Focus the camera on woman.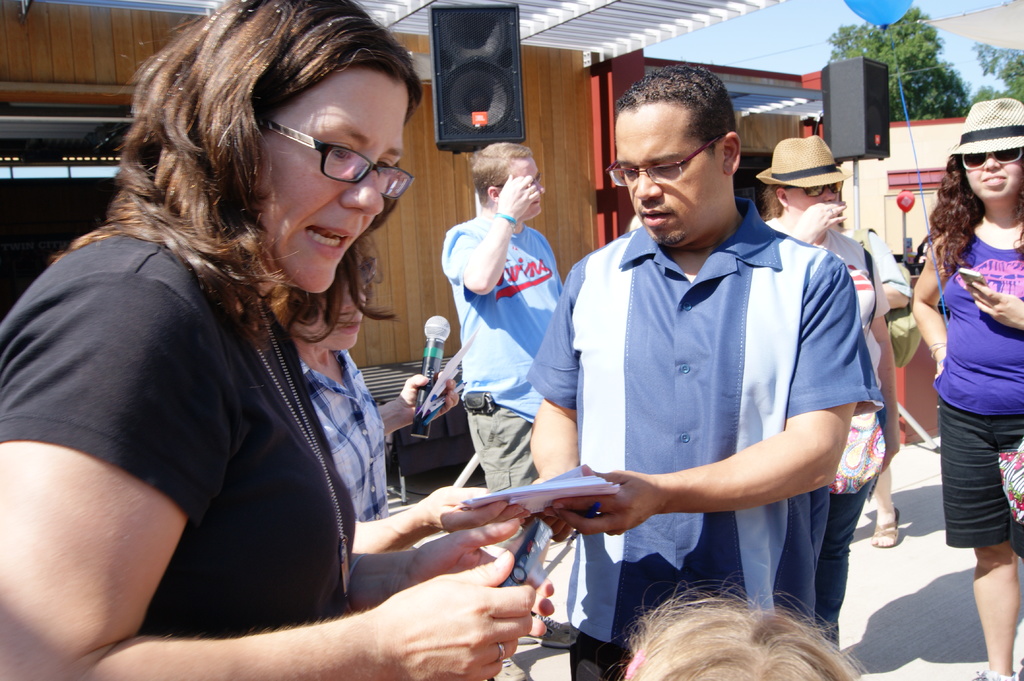
Focus region: crop(831, 207, 916, 549).
